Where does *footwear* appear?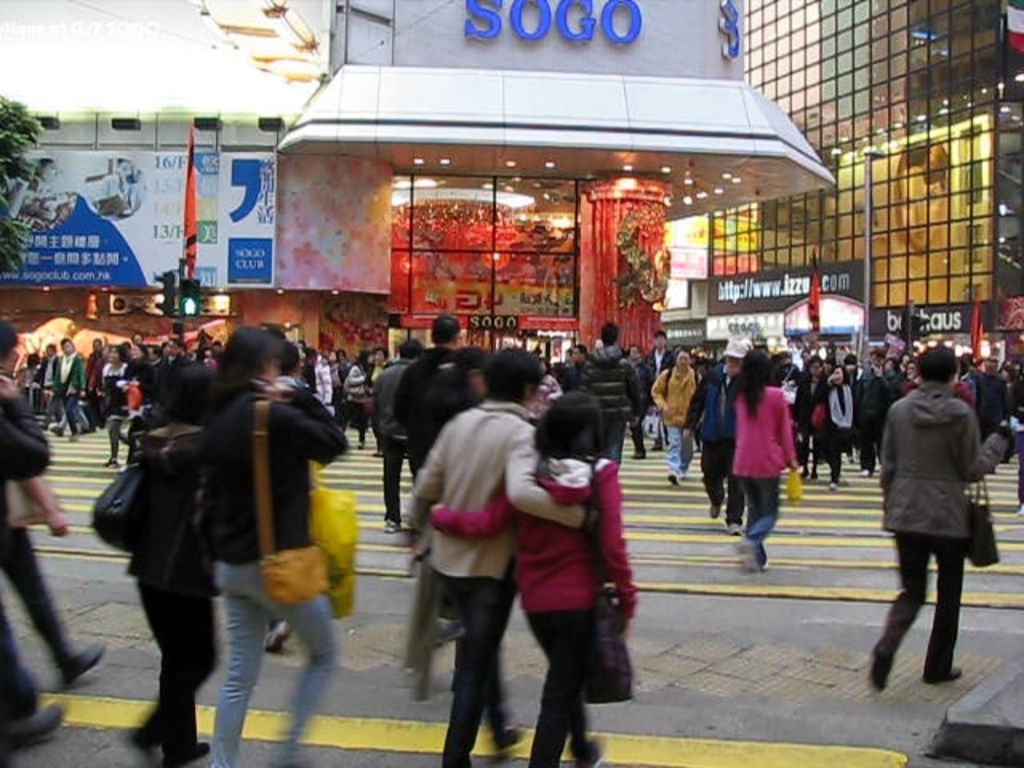
Appears at 706 502 723 522.
